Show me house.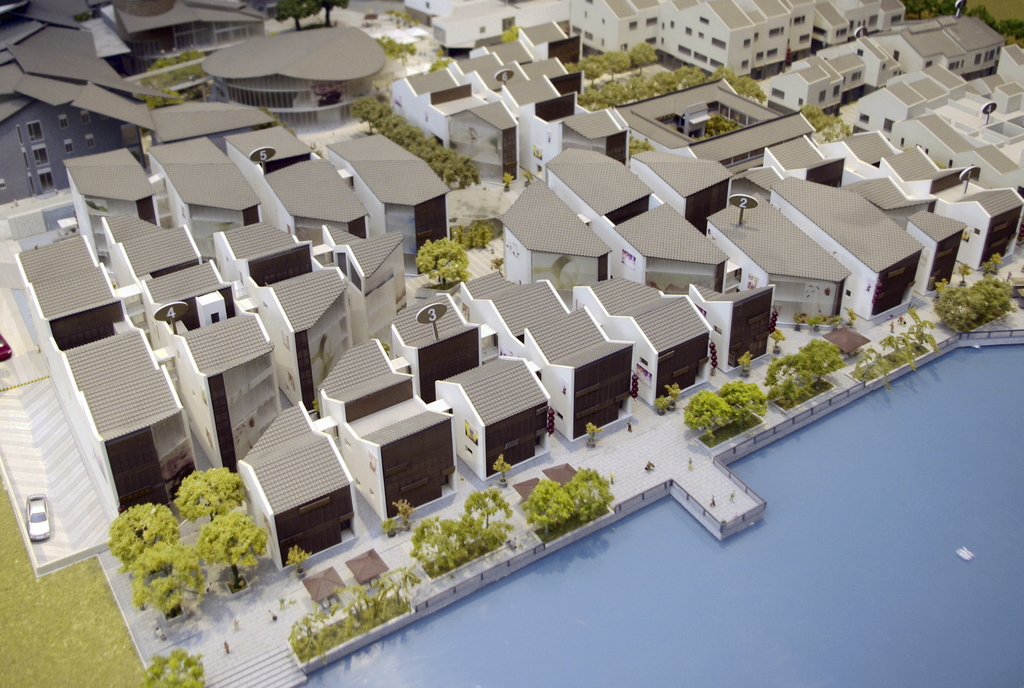
house is here: [0,24,161,197].
